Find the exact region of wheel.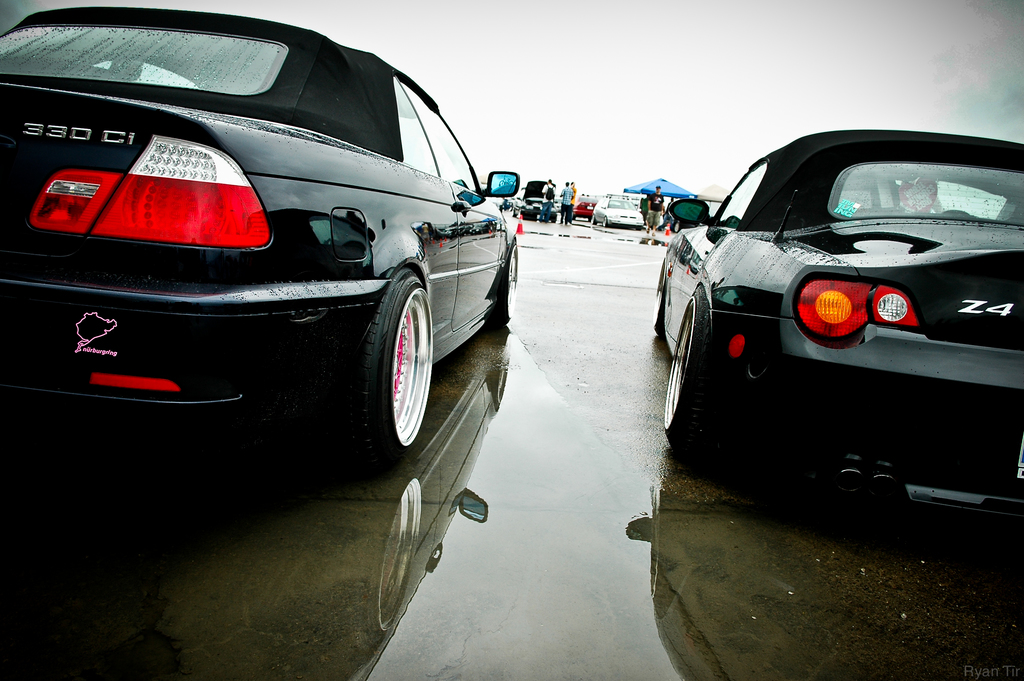
Exact region: x1=512 y1=208 x2=515 y2=215.
